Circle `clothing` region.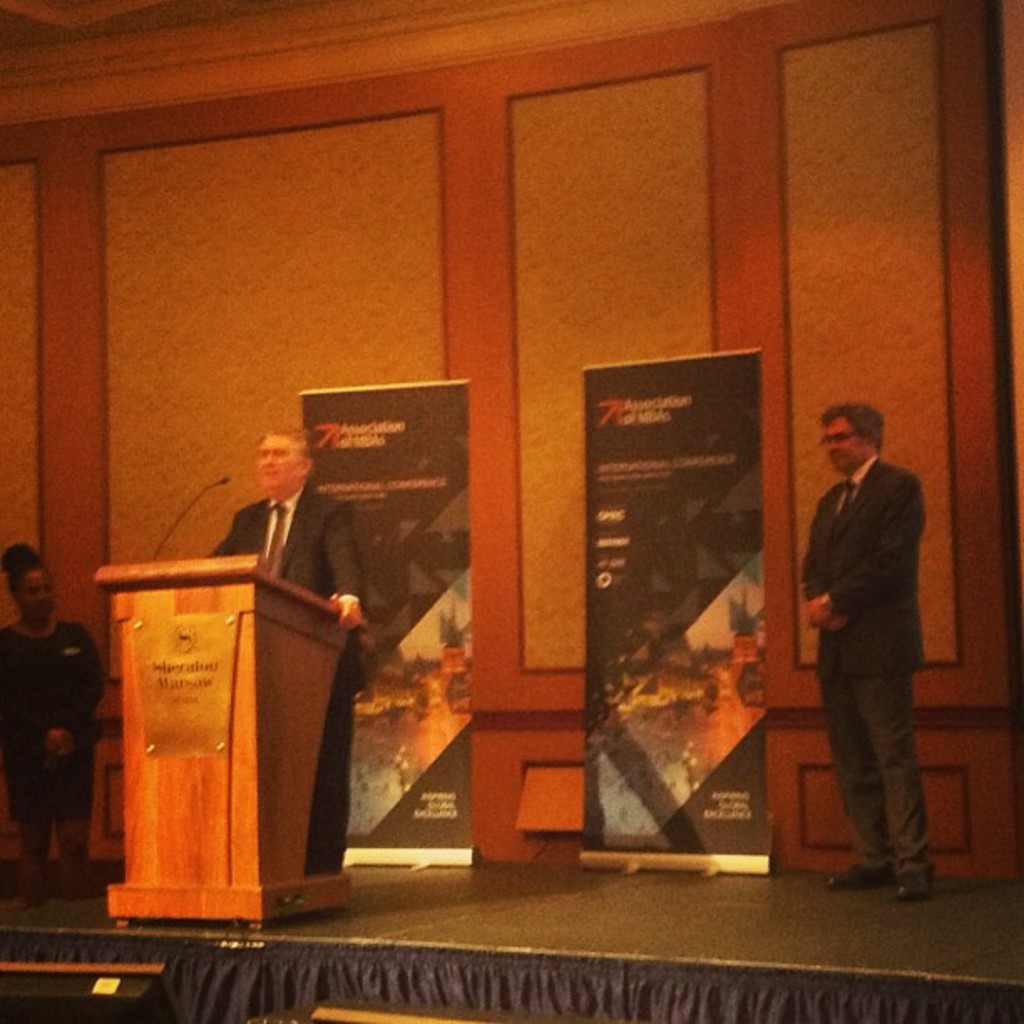
Region: pyautogui.locateOnScreen(790, 402, 952, 857).
